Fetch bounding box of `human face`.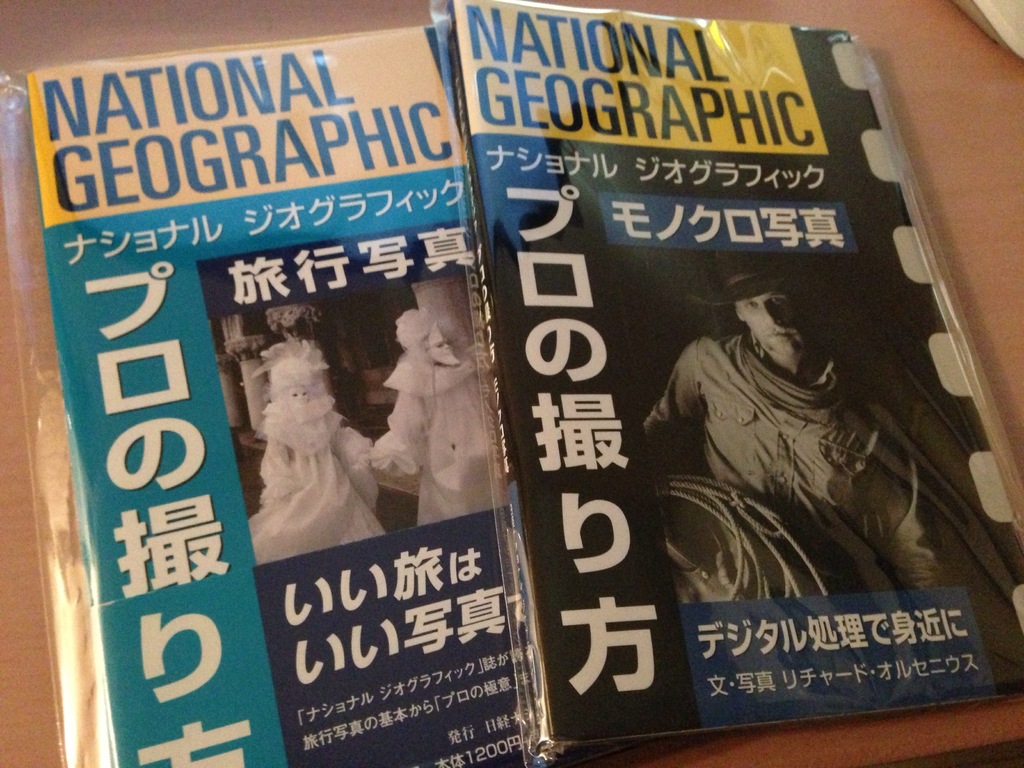
Bbox: box=[289, 385, 308, 401].
